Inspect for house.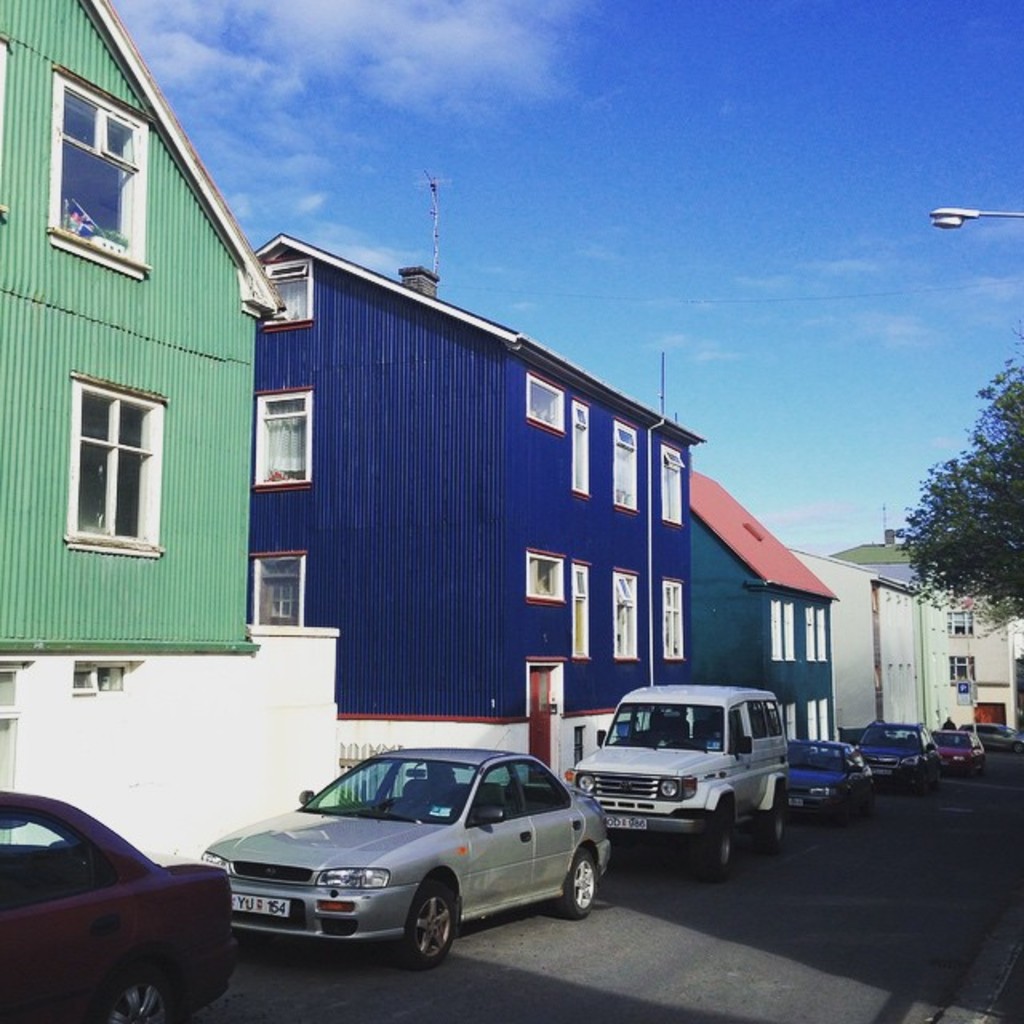
Inspection: (x1=824, y1=558, x2=954, y2=741).
